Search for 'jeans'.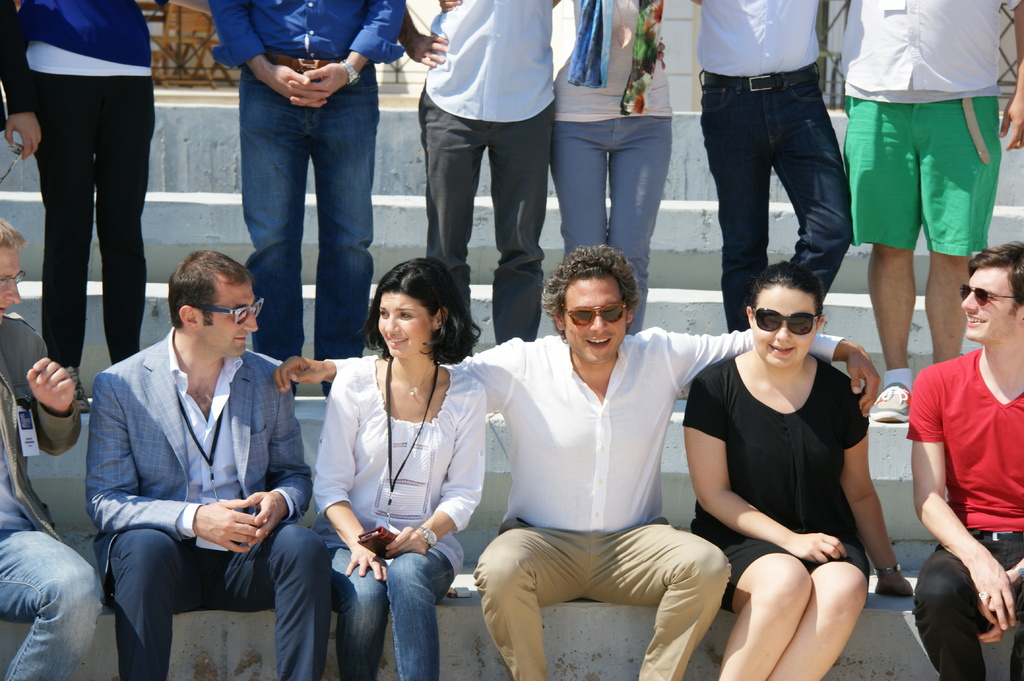
Found at [333,548,449,680].
